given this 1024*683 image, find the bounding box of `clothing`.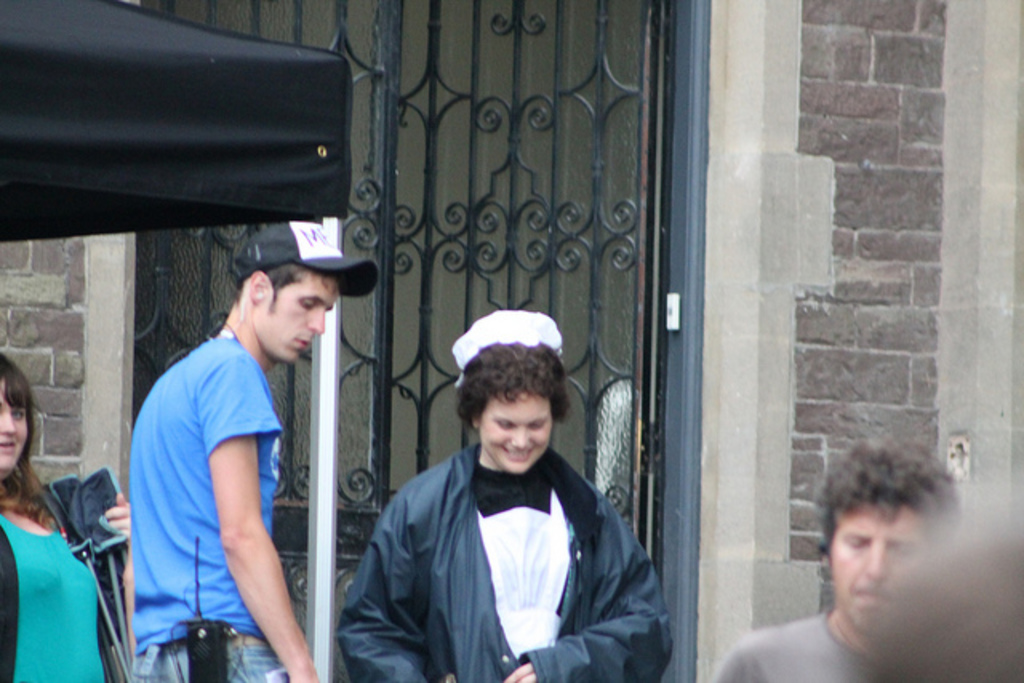
detection(125, 333, 285, 681).
